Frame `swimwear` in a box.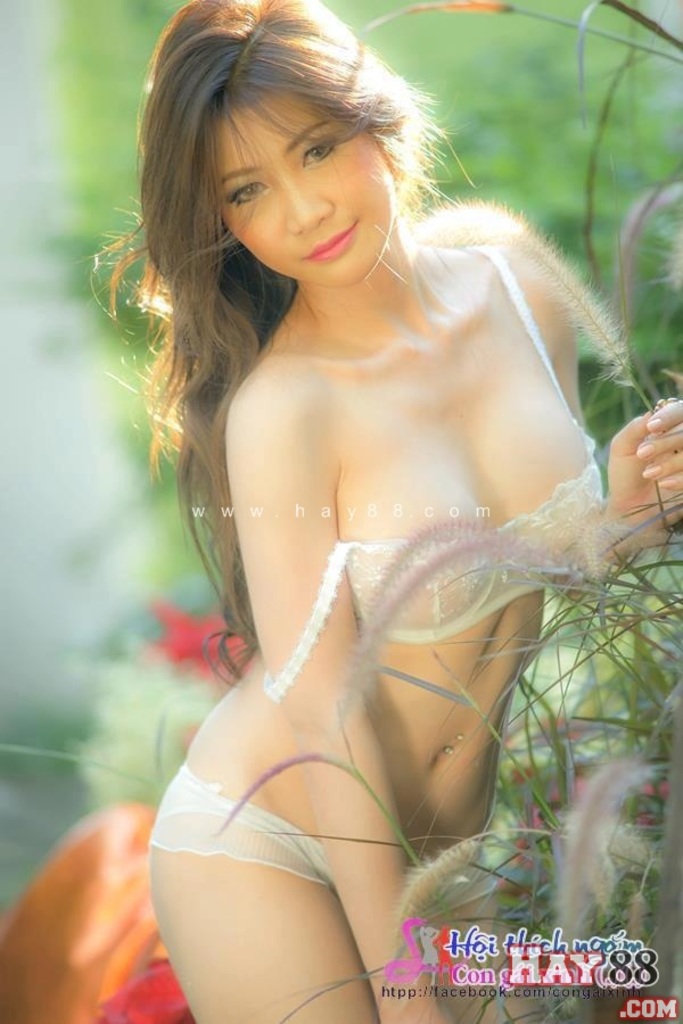
left=257, top=232, right=625, bottom=705.
